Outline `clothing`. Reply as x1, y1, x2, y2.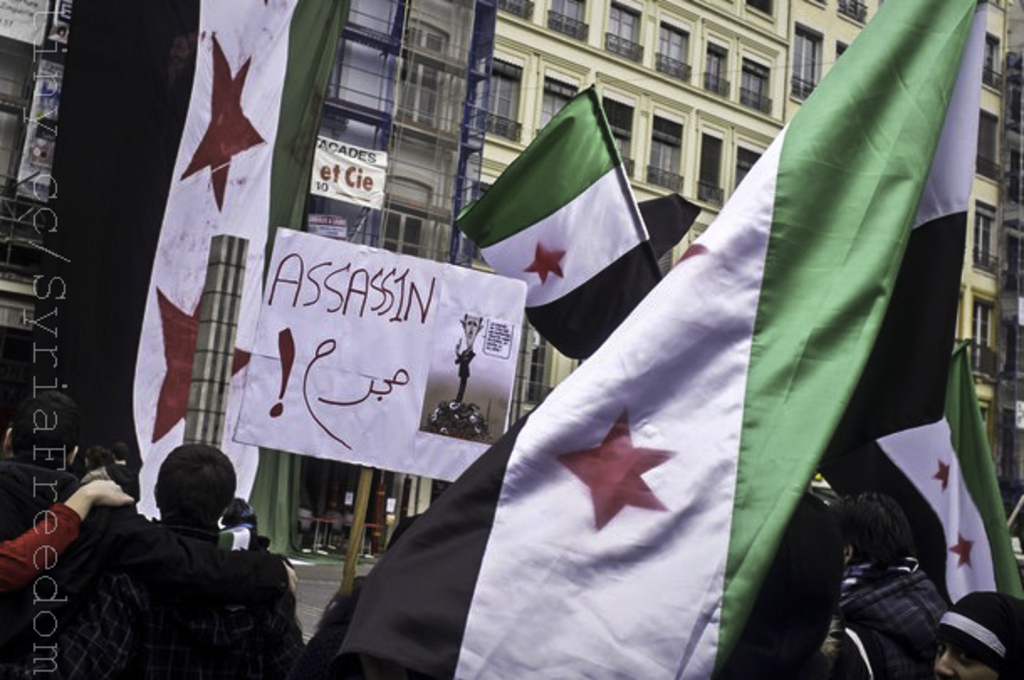
81, 526, 294, 678.
